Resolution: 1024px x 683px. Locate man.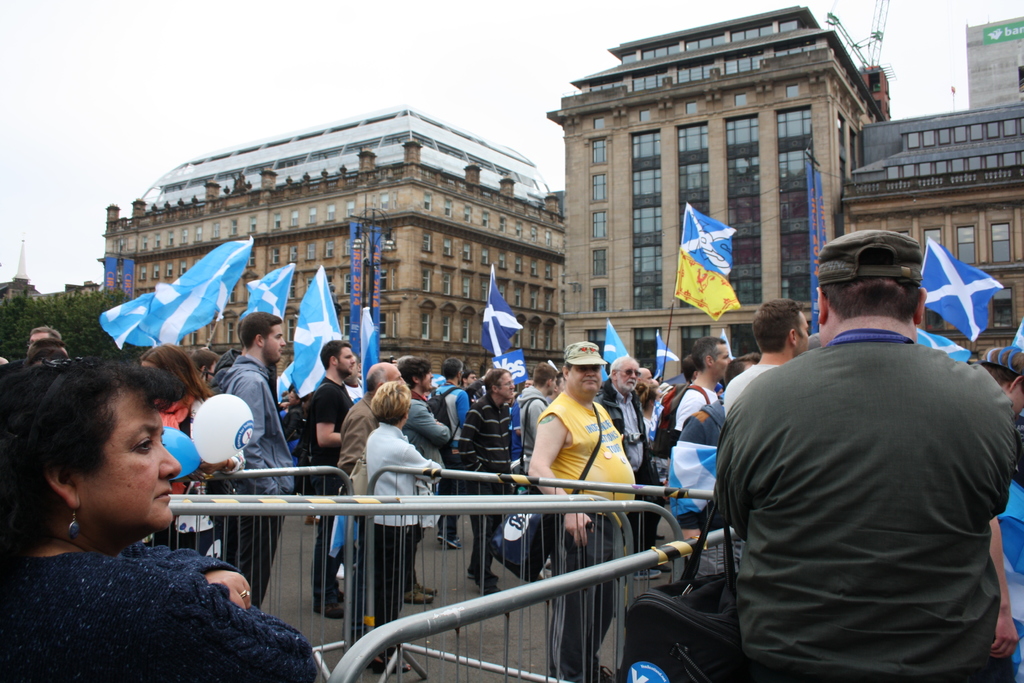
{"x1": 973, "y1": 346, "x2": 1023, "y2": 682}.
